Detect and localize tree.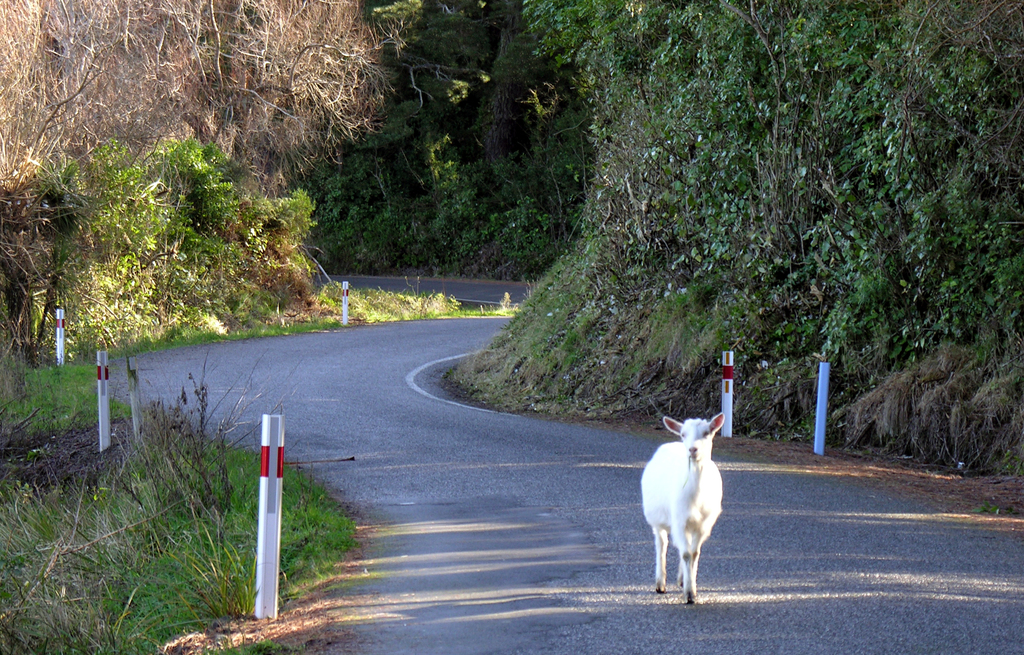
Localized at bbox(0, 0, 429, 189).
